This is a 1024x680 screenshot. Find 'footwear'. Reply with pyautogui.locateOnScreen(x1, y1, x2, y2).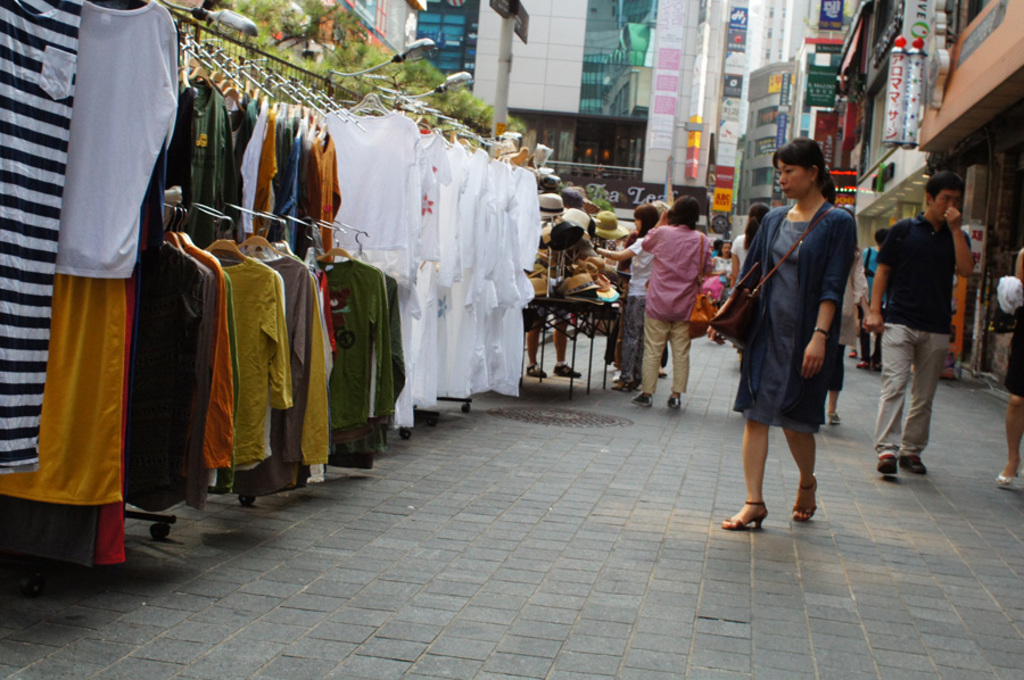
pyautogui.locateOnScreen(825, 412, 844, 430).
